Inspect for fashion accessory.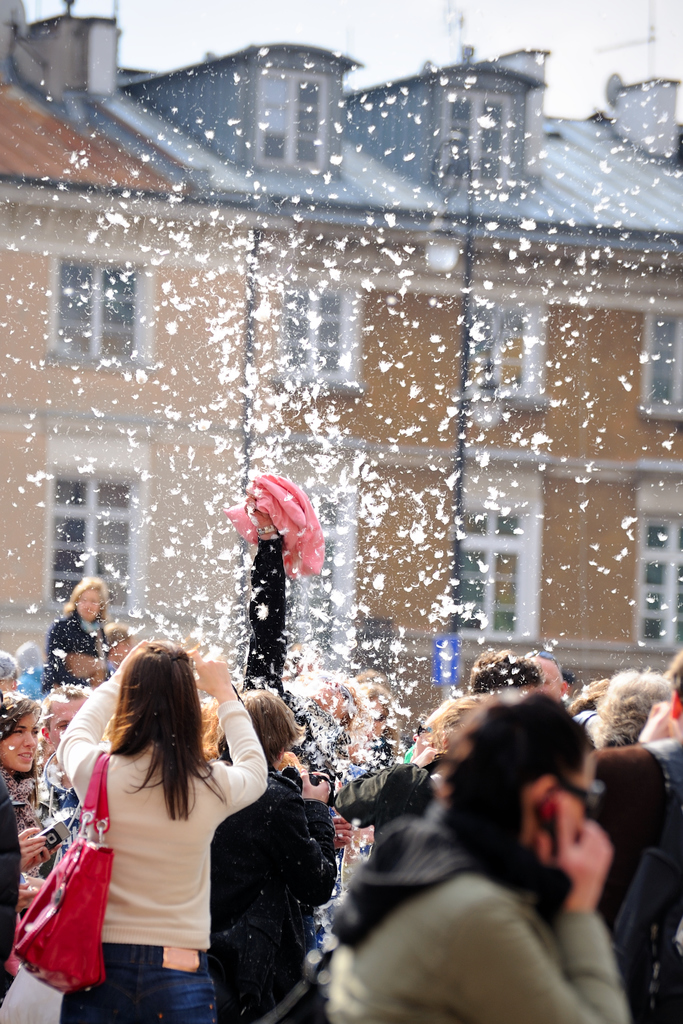
Inspection: 94,939,213,977.
